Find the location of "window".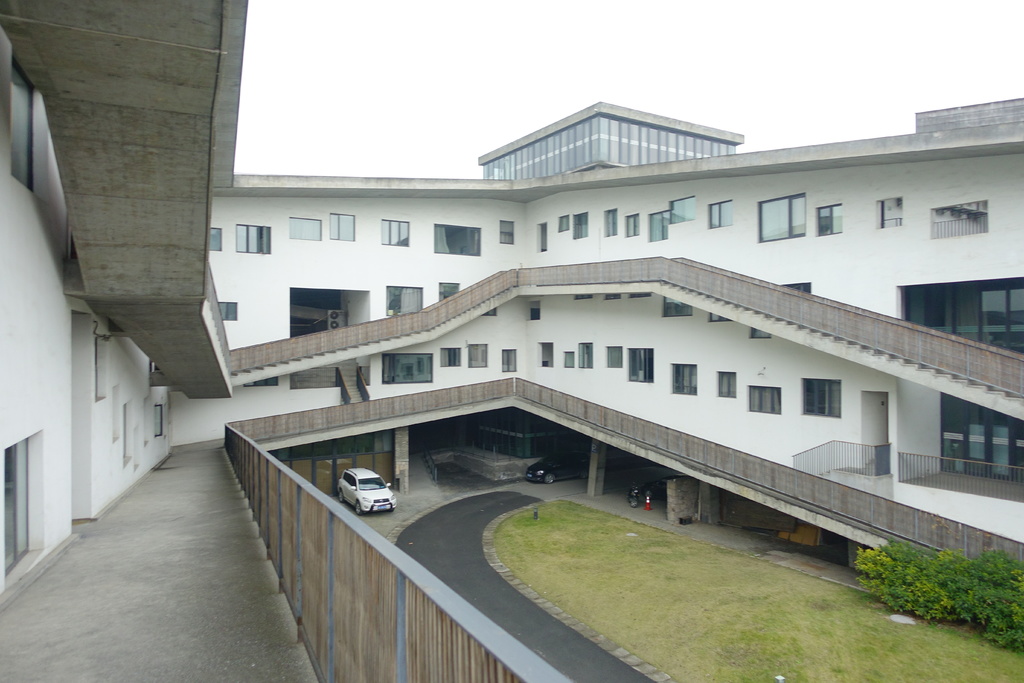
Location: crop(468, 340, 490, 366).
